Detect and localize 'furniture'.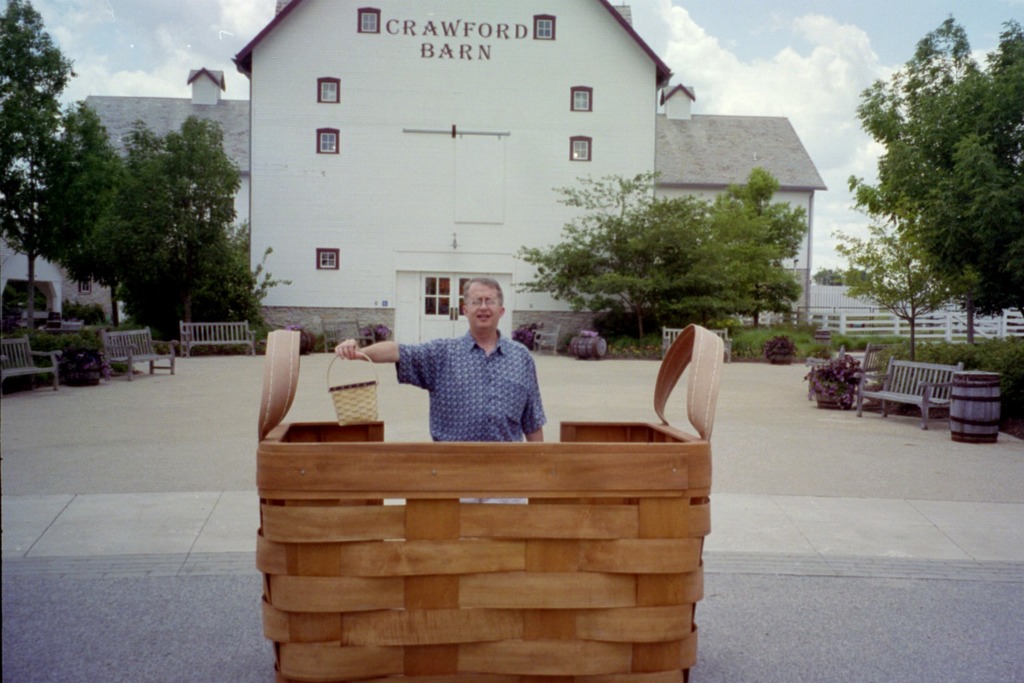
Localized at [321,318,374,354].
